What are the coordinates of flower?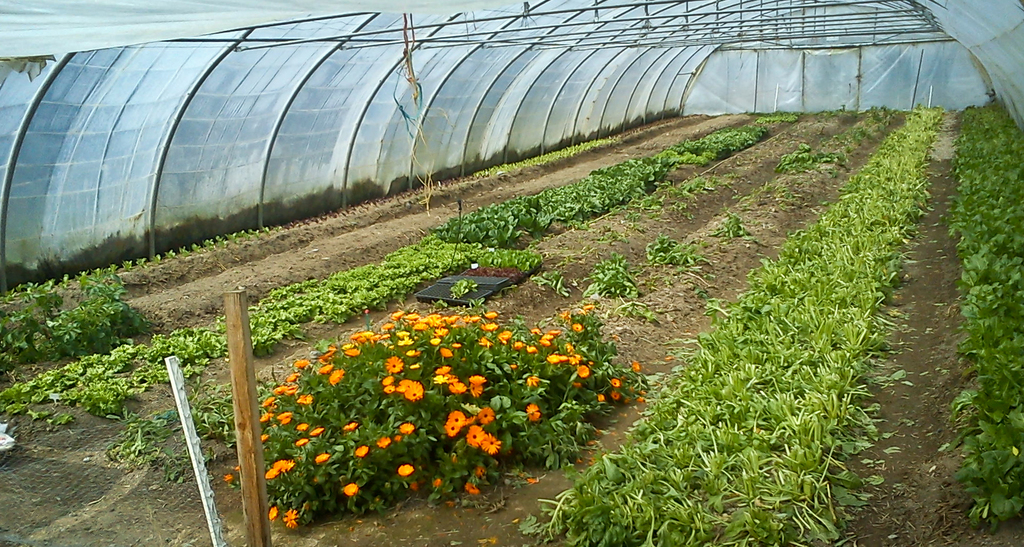
314:453:328:464.
